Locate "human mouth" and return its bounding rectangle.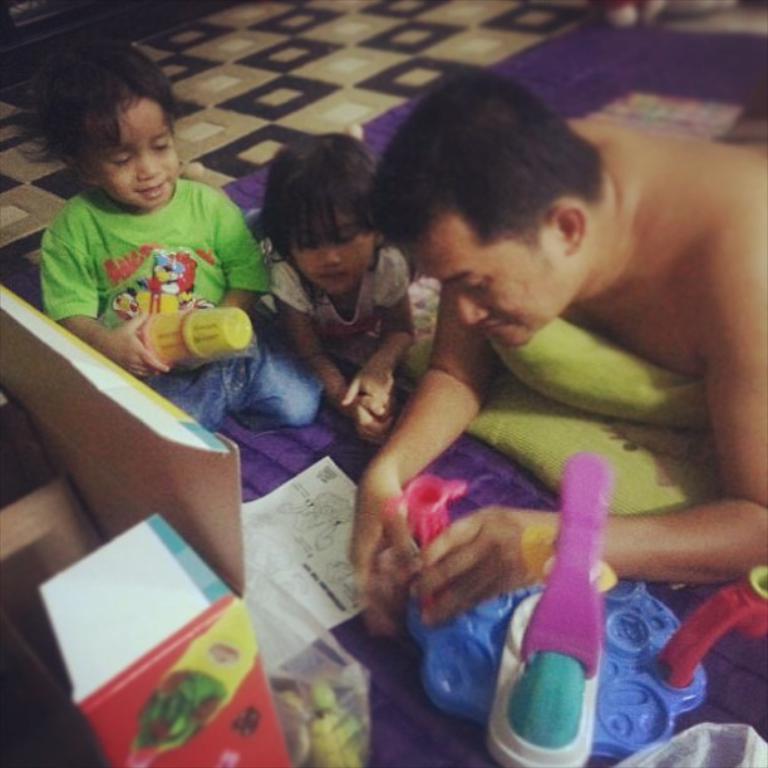
{"left": 133, "top": 179, "right": 169, "bottom": 202}.
